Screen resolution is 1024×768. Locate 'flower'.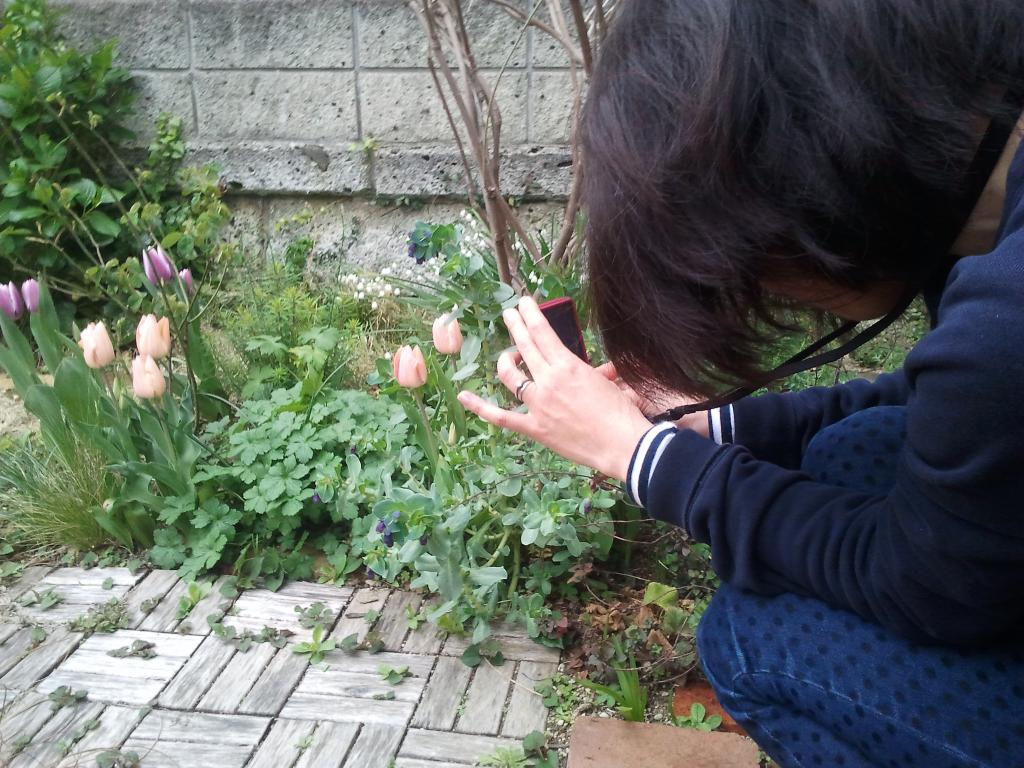
box=[393, 344, 431, 392].
